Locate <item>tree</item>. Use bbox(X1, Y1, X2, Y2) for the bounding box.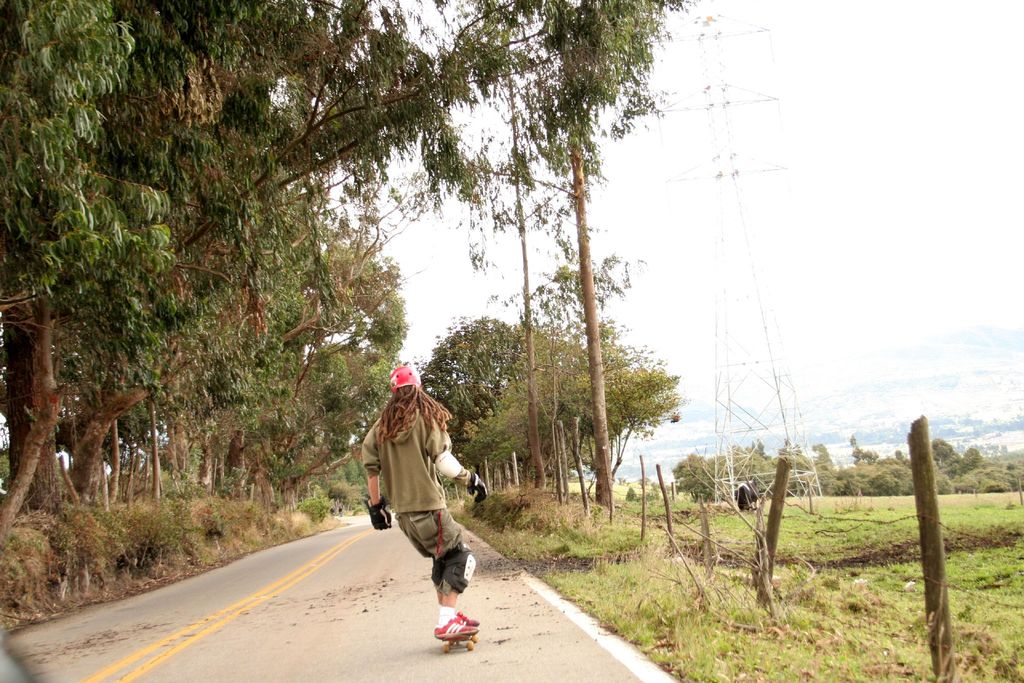
bbox(641, 474, 648, 482).
